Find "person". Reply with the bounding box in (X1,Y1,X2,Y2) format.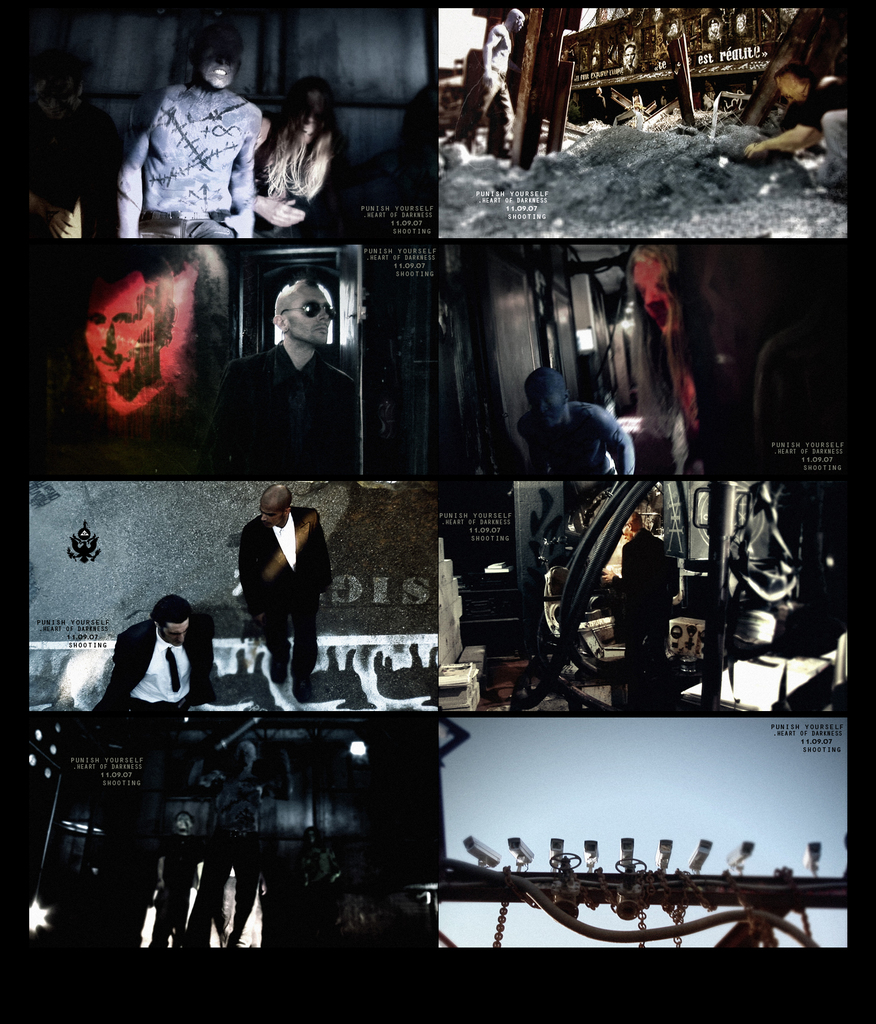
(741,68,853,194).
